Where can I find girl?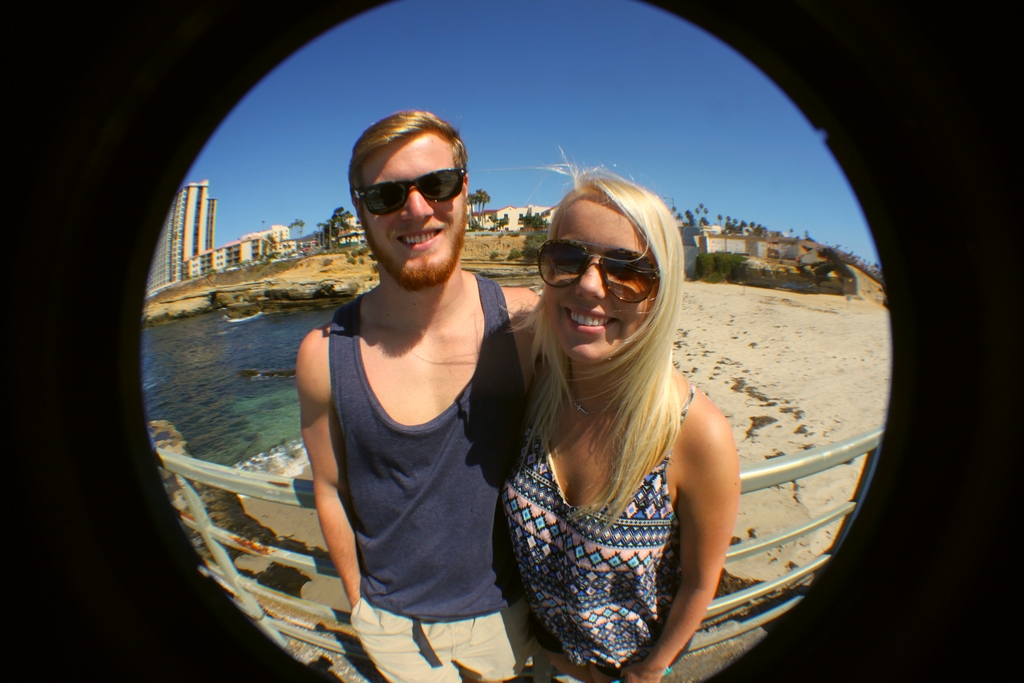
You can find it at Rect(484, 150, 725, 682).
